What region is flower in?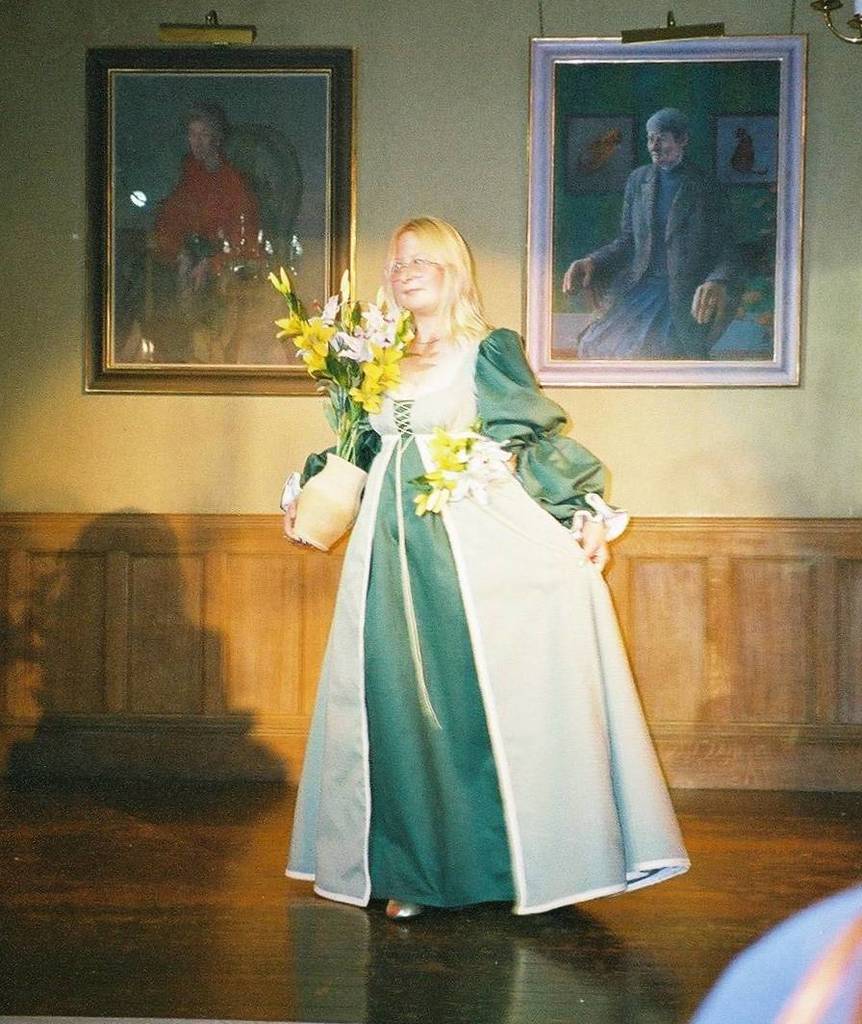
(left=268, top=262, right=292, bottom=294).
